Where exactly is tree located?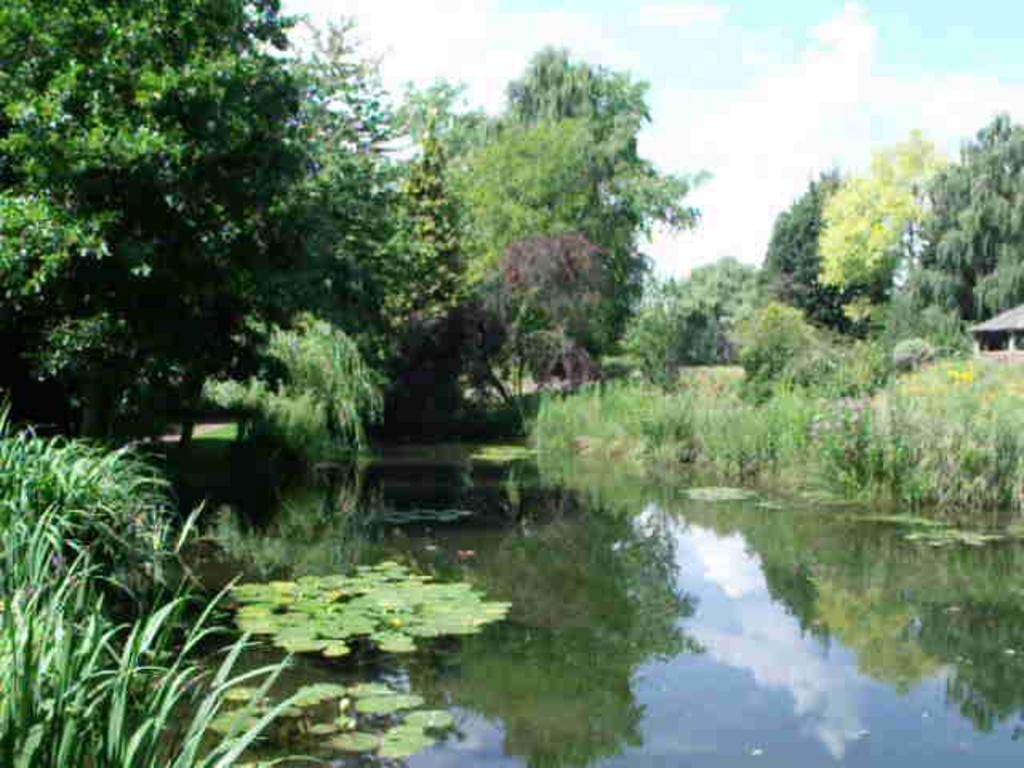
Its bounding box is [202,288,410,475].
